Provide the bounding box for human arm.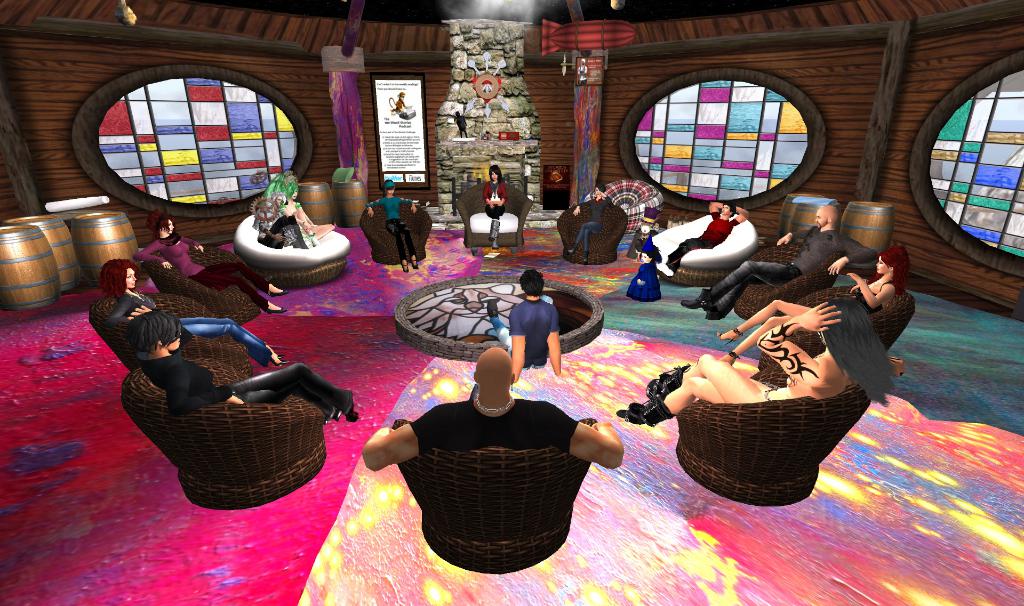
<box>399,196,416,213</box>.
